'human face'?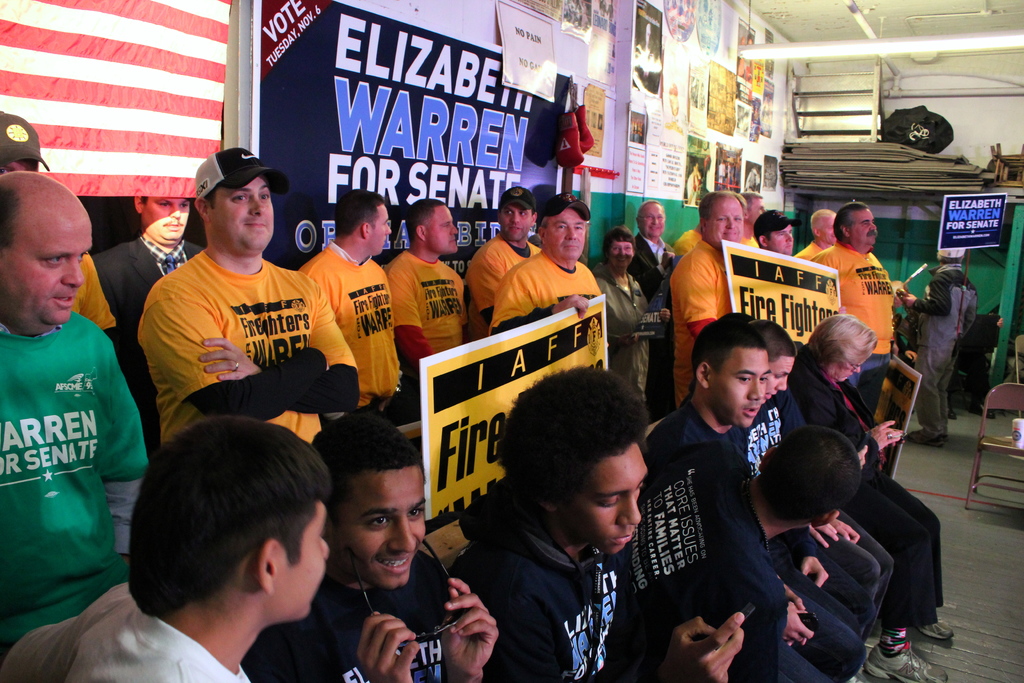
[543,206,589,258]
